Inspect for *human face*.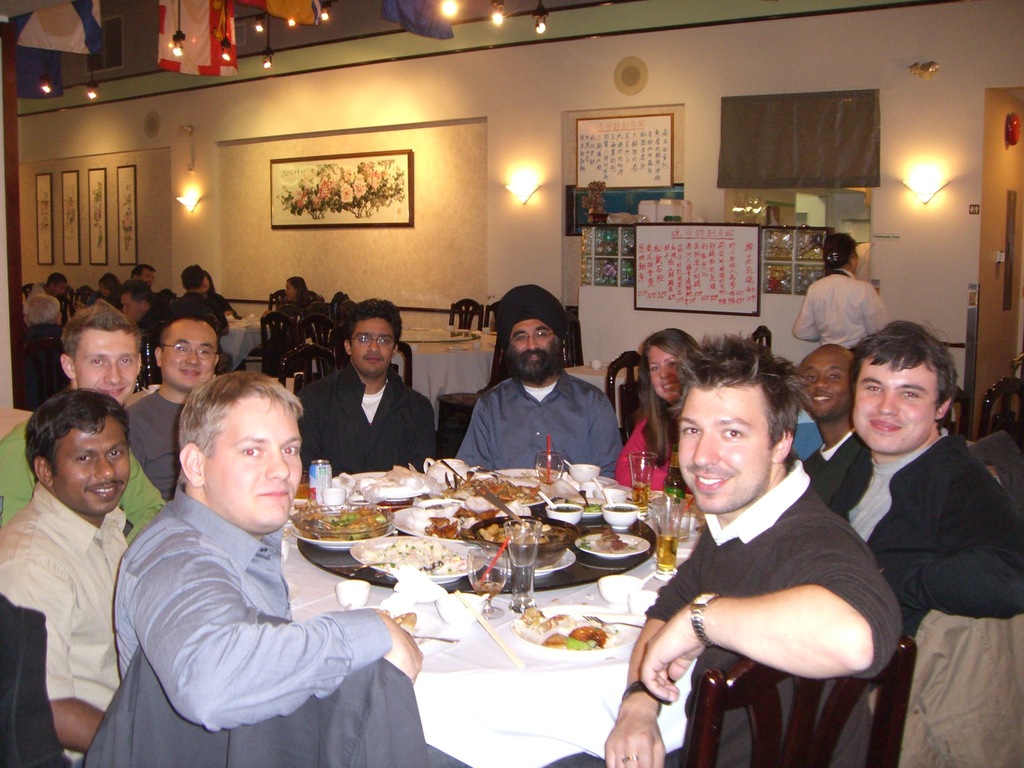
Inspection: detection(162, 318, 215, 387).
